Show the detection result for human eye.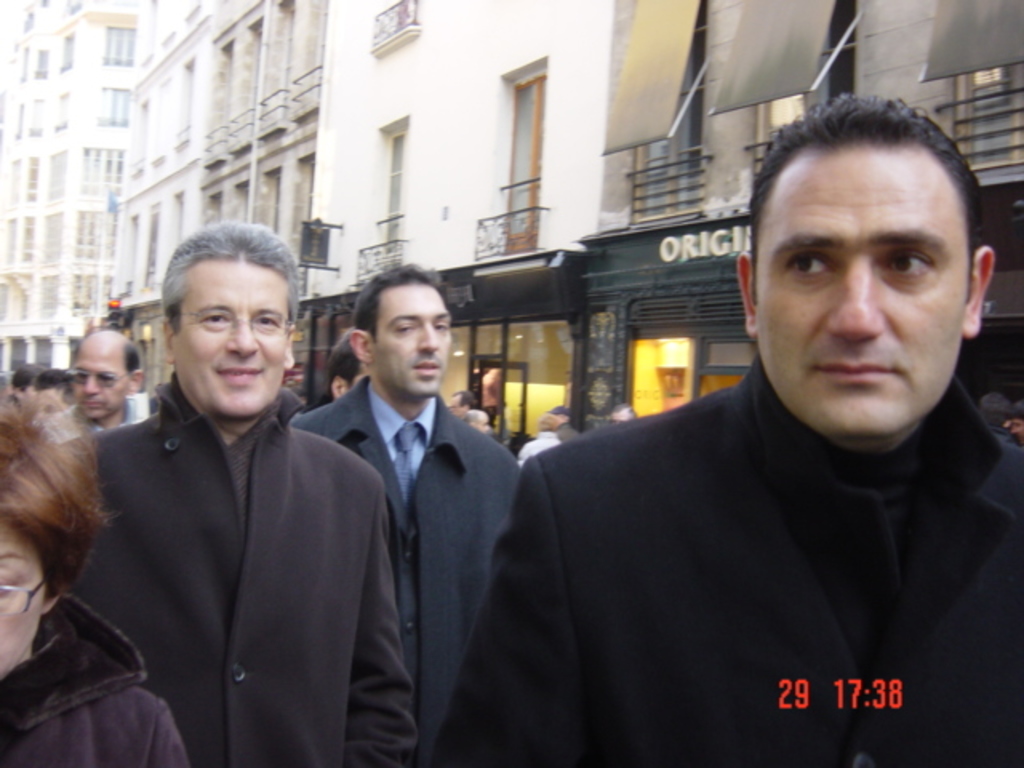
(390, 318, 419, 334).
